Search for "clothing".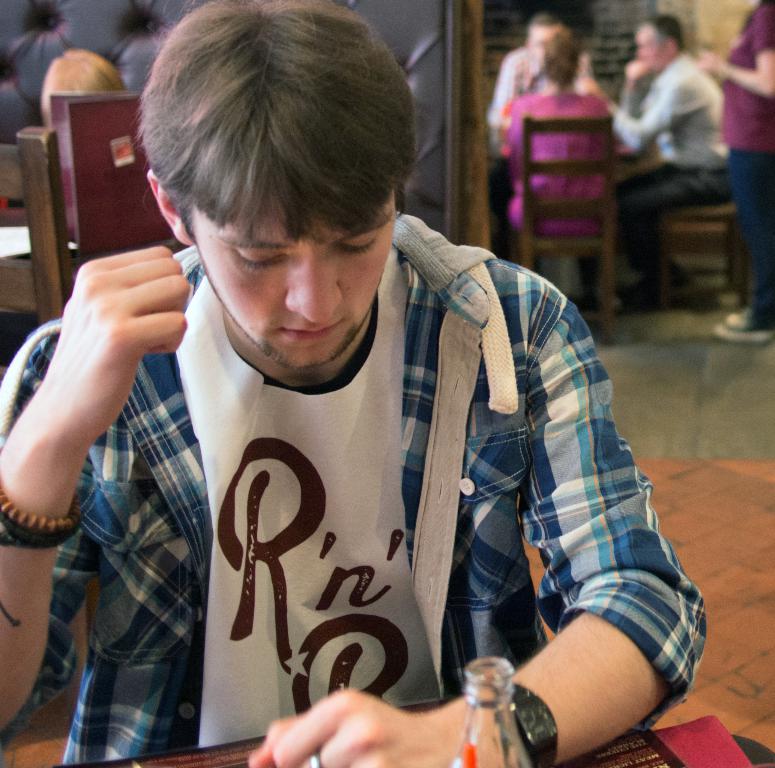
Found at bbox(501, 90, 610, 247).
